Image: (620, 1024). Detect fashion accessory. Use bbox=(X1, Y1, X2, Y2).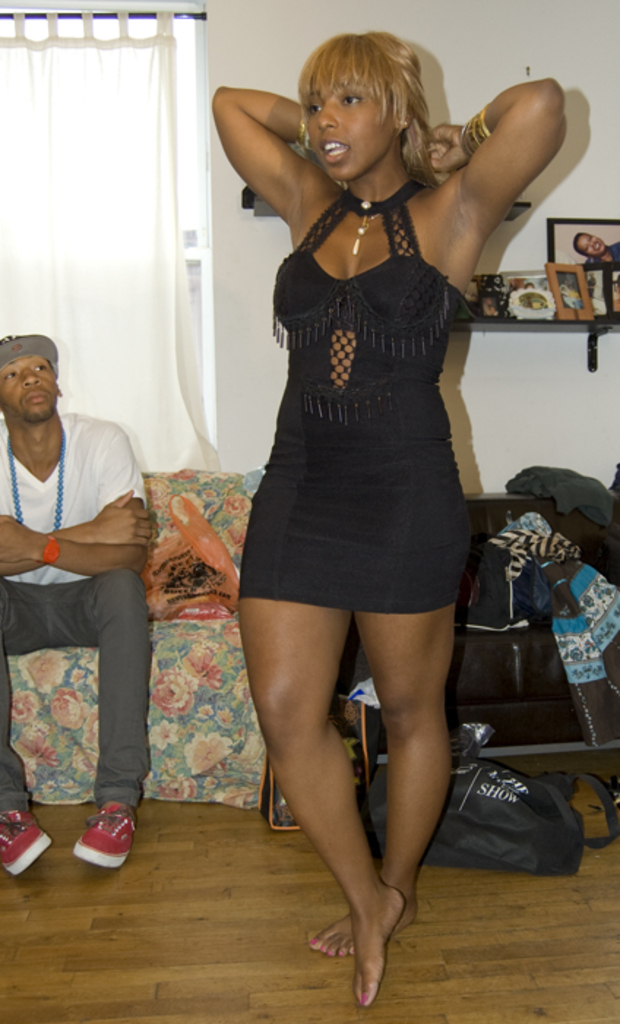
bbox=(459, 107, 491, 155).
